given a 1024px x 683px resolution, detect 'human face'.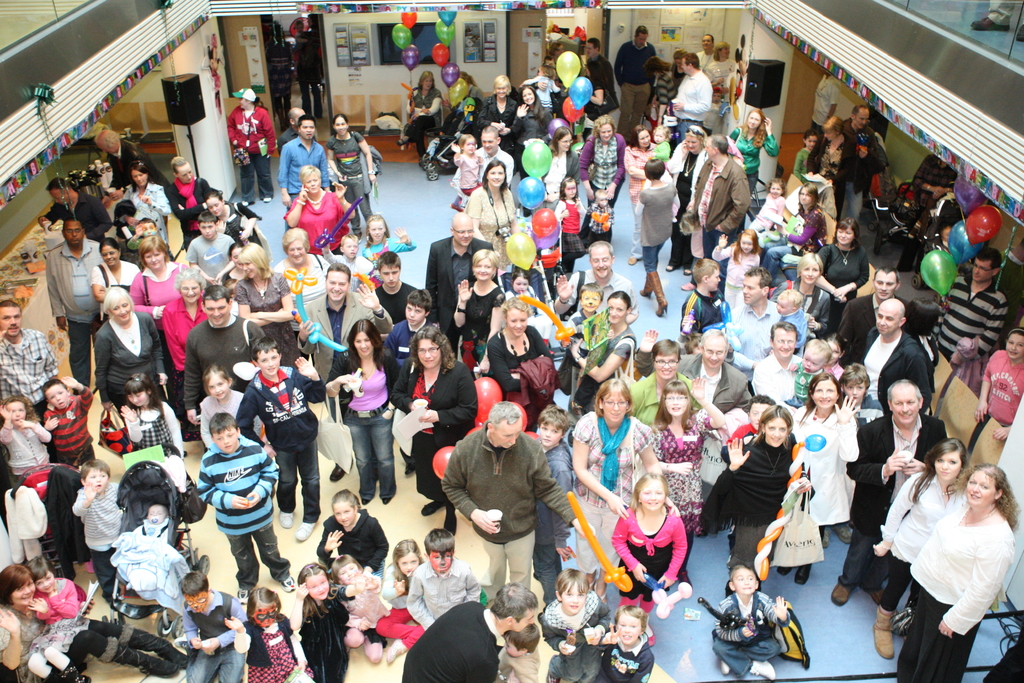
<box>202,226,215,237</box>.
